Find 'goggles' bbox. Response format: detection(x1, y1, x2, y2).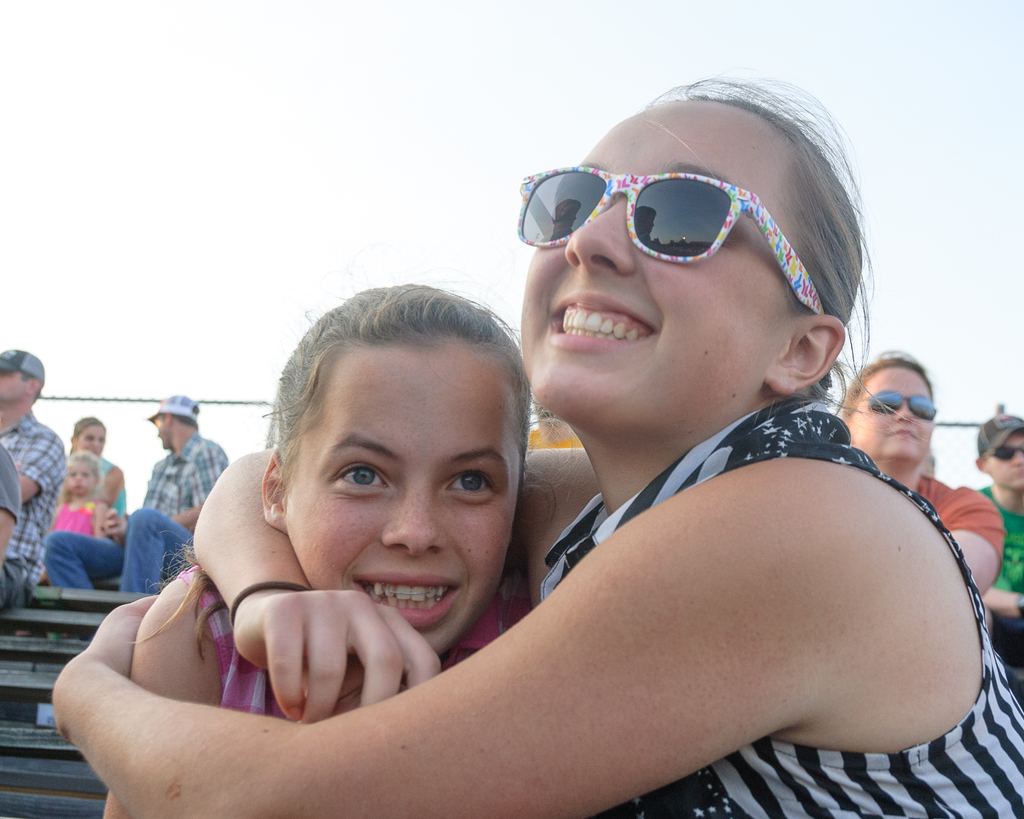
detection(982, 440, 1023, 459).
